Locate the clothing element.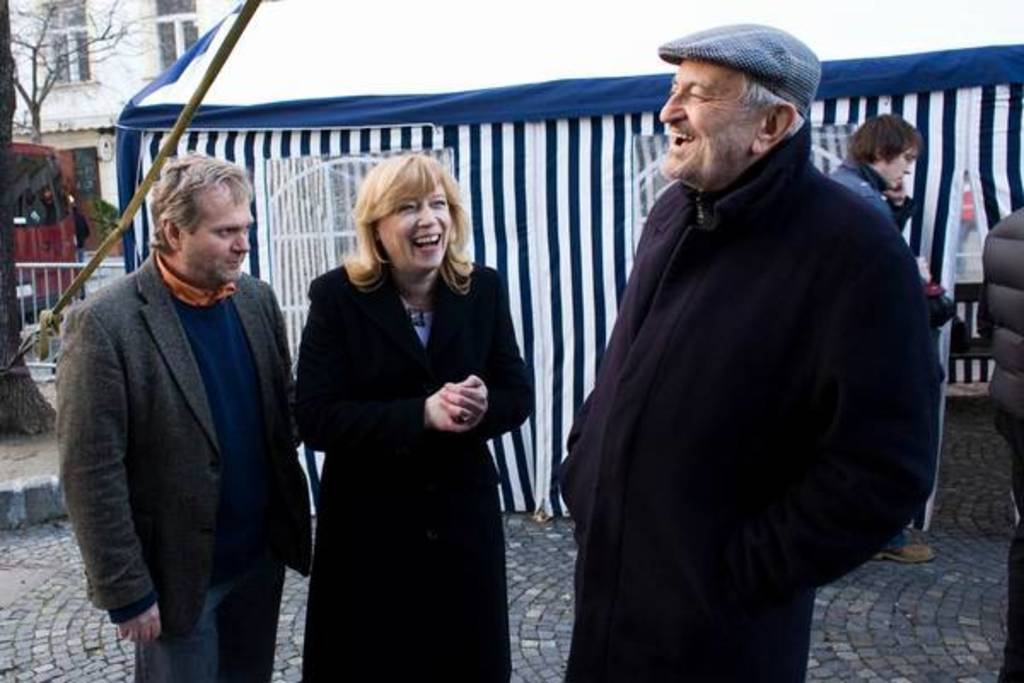
Element bbox: rect(53, 242, 309, 681).
